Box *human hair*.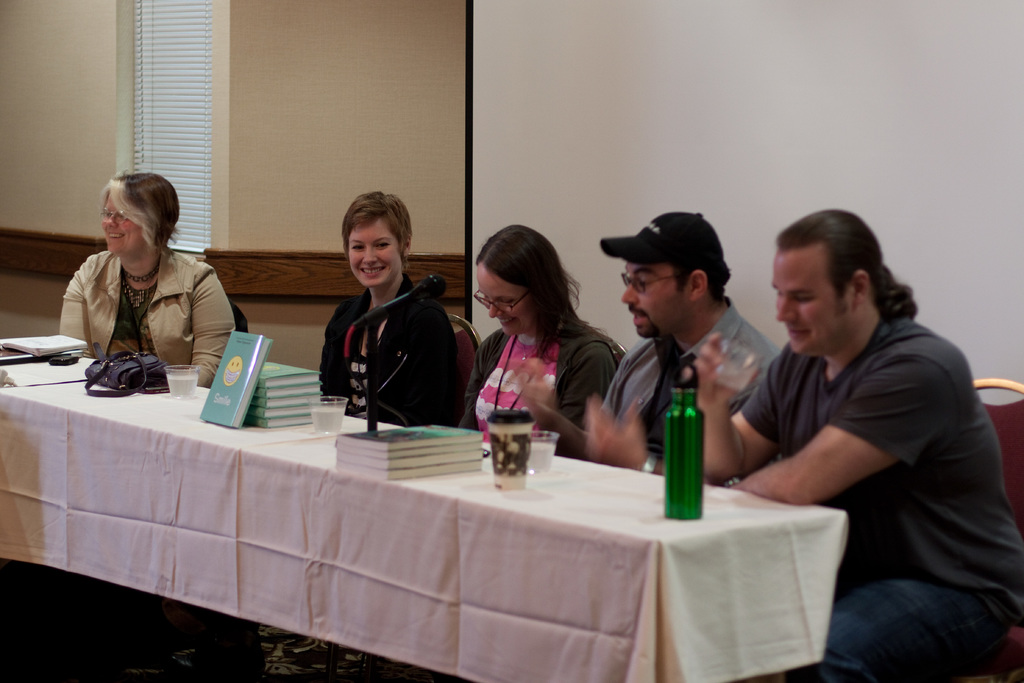
bbox=[468, 224, 592, 384].
